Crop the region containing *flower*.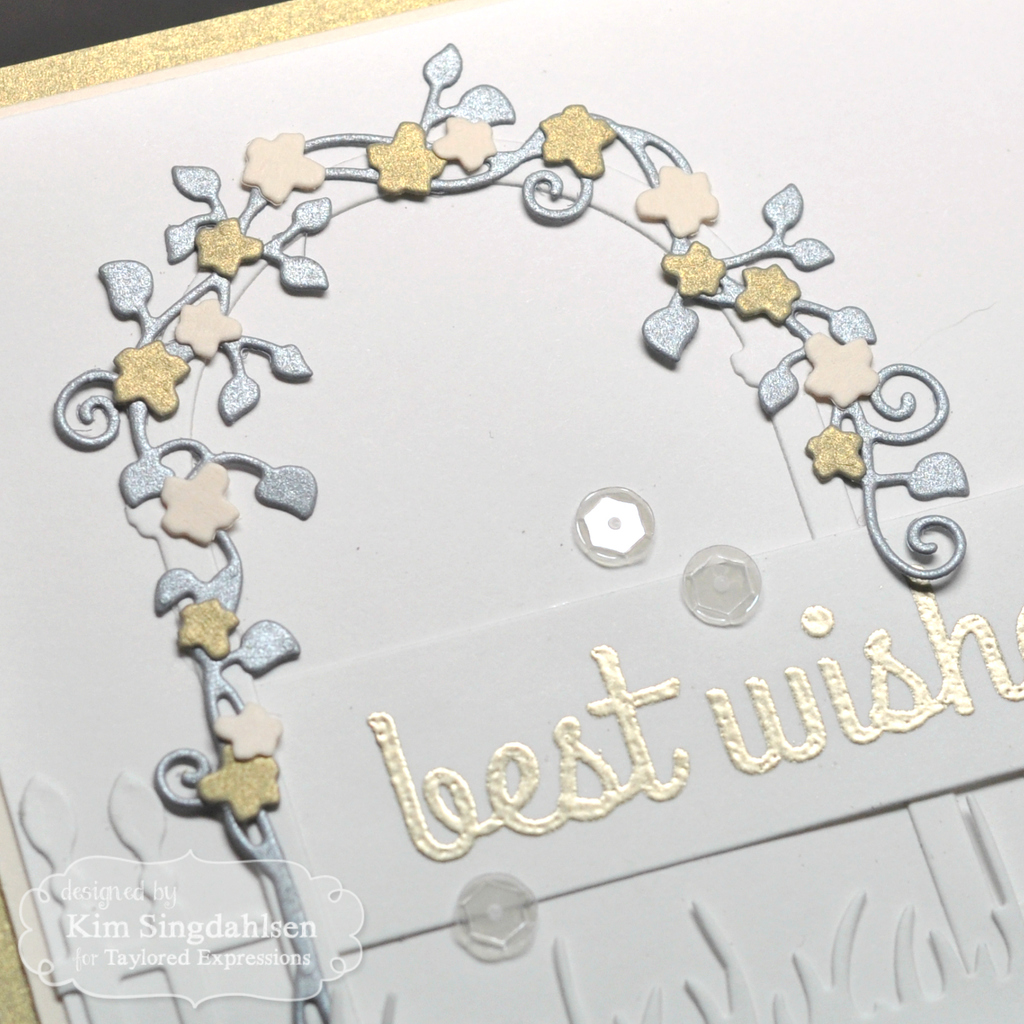
Crop region: (x1=174, y1=597, x2=240, y2=662).
